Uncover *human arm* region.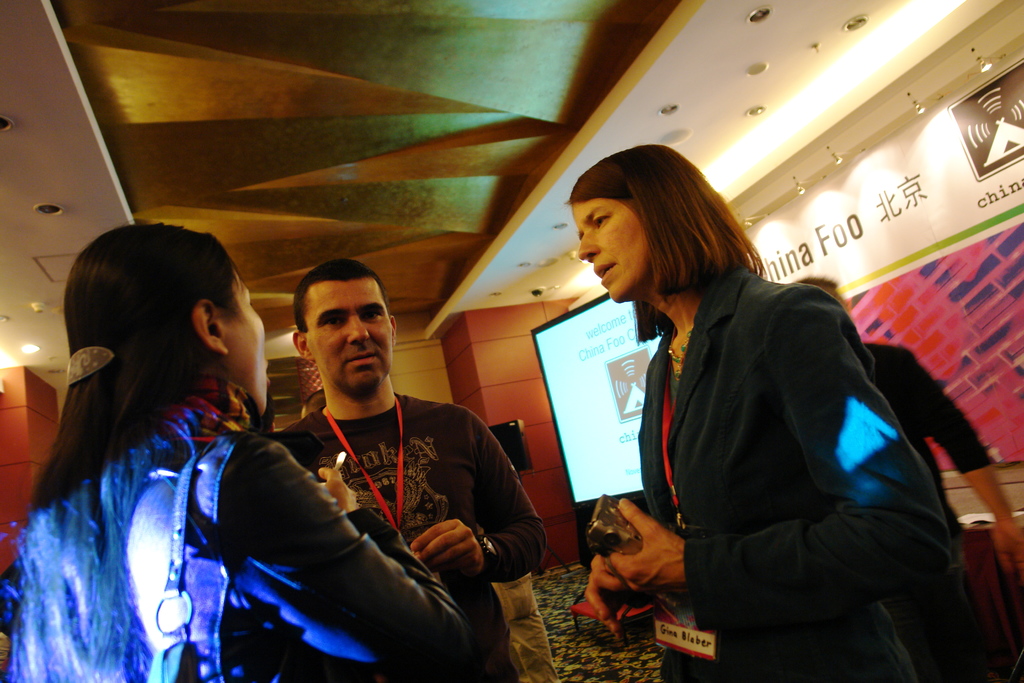
Uncovered: (606, 283, 959, 626).
